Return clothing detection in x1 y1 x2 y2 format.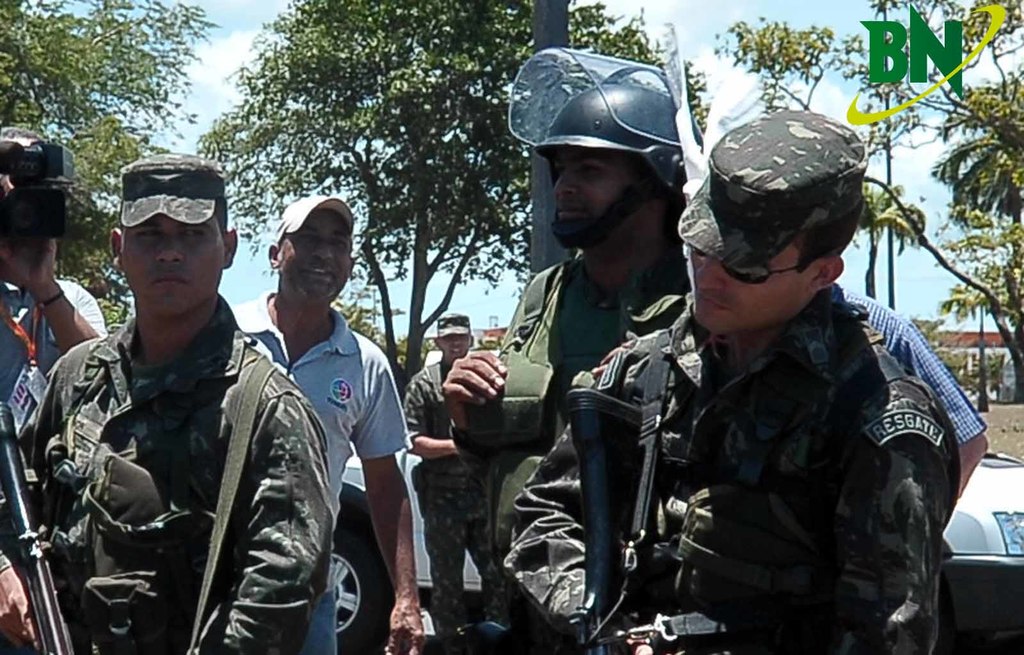
585 157 987 643.
